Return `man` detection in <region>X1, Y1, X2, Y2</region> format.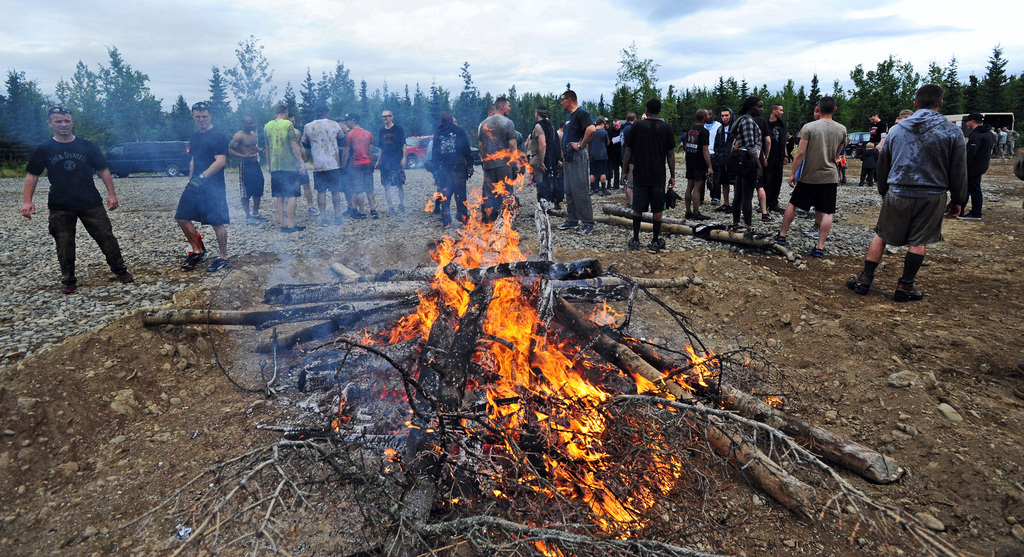
<region>525, 88, 562, 211</region>.
